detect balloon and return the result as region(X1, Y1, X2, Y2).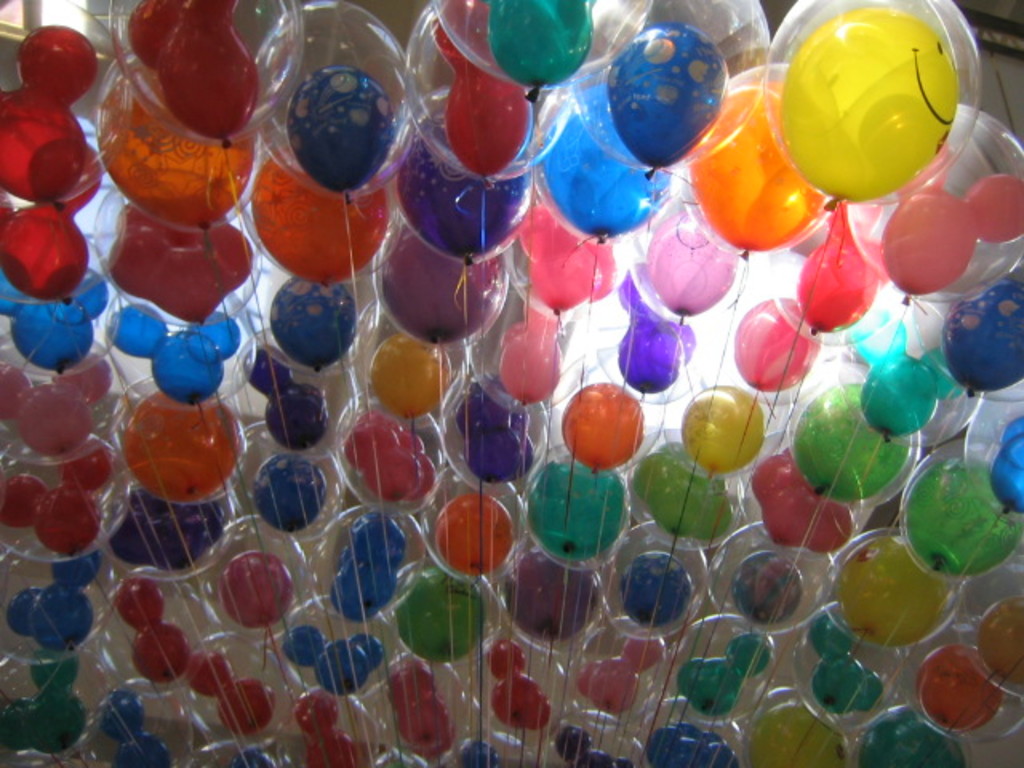
region(0, 432, 133, 562).
